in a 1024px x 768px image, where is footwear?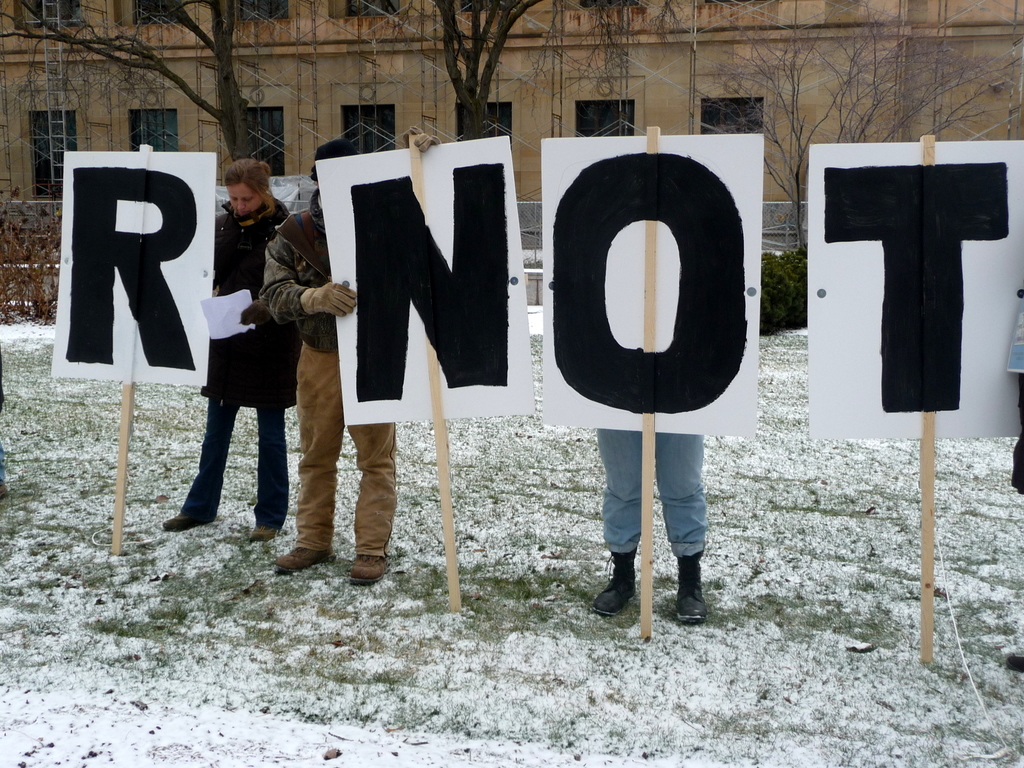
pyautogui.locateOnScreen(586, 552, 643, 616).
